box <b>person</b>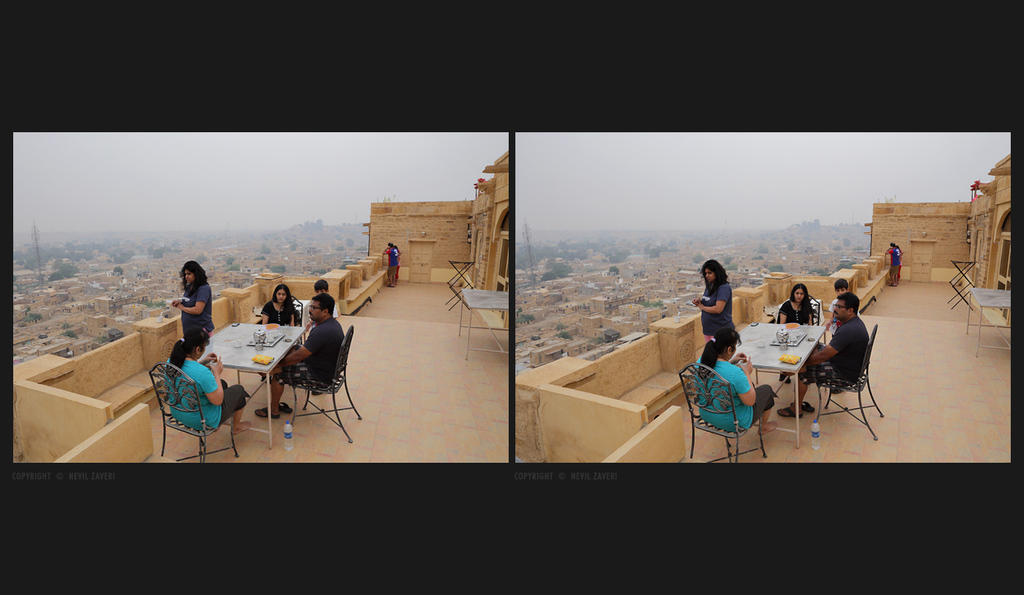
258 294 340 422
